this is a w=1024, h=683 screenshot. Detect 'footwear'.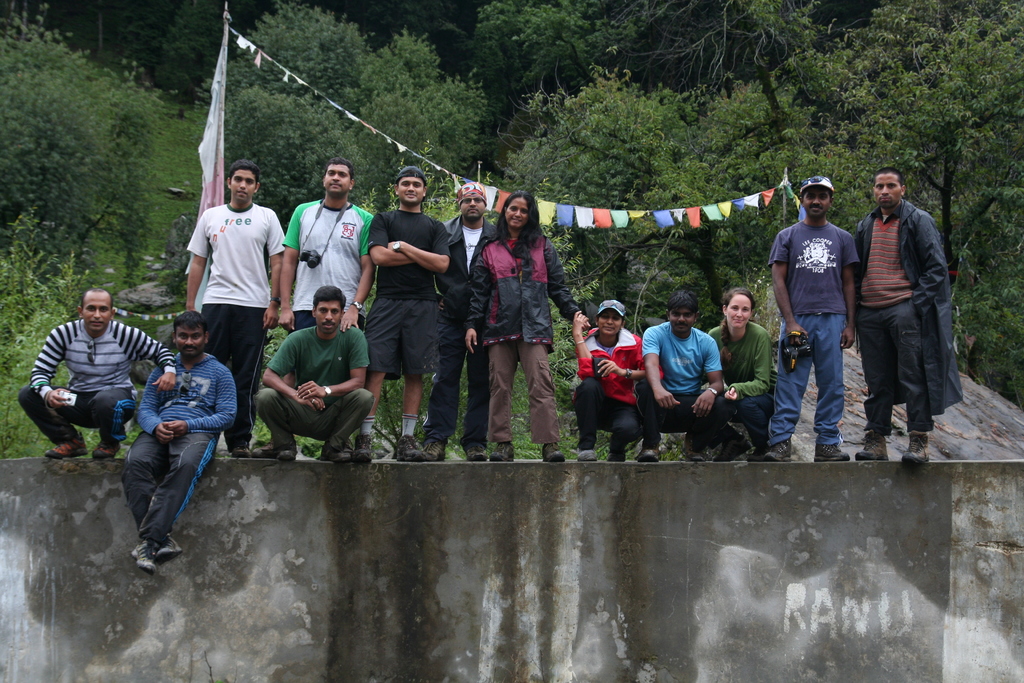
rect(93, 443, 118, 462).
